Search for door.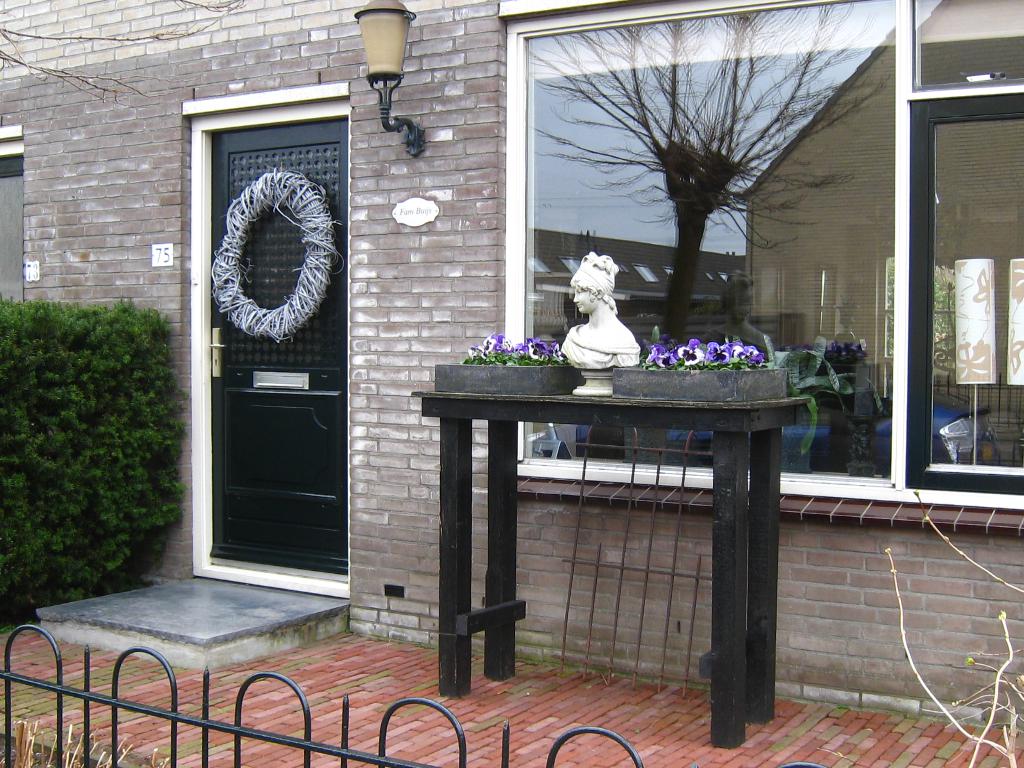
Found at [180, 175, 347, 641].
